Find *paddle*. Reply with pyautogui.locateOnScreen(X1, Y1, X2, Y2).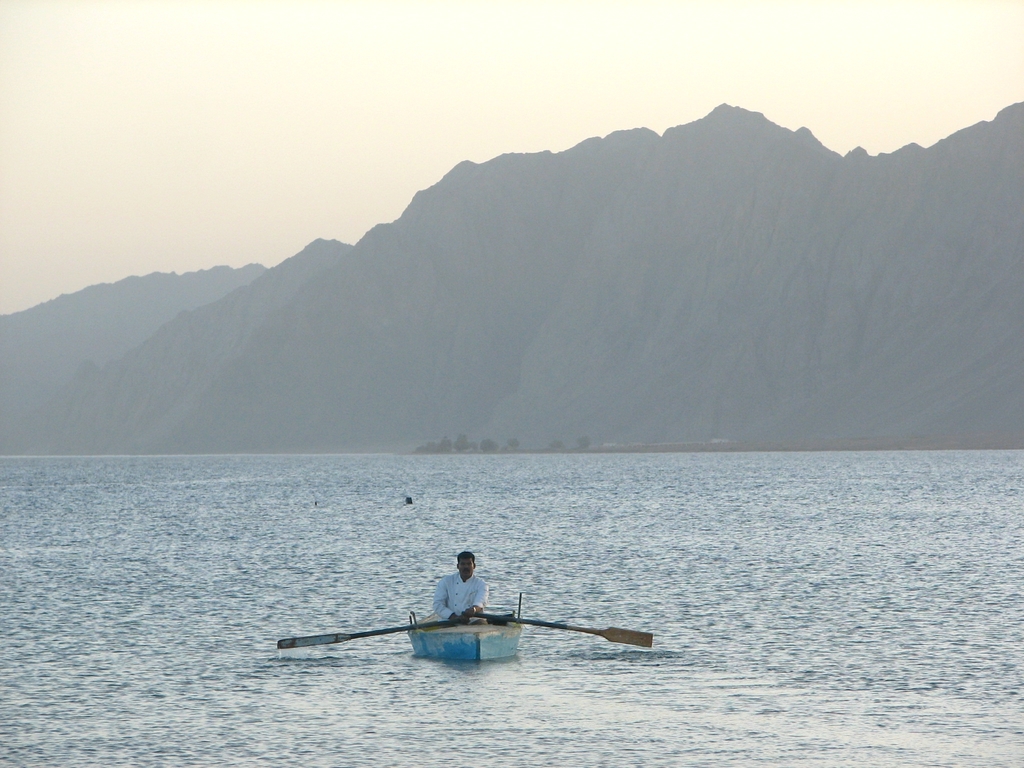
pyautogui.locateOnScreen(475, 612, 656, 644).
